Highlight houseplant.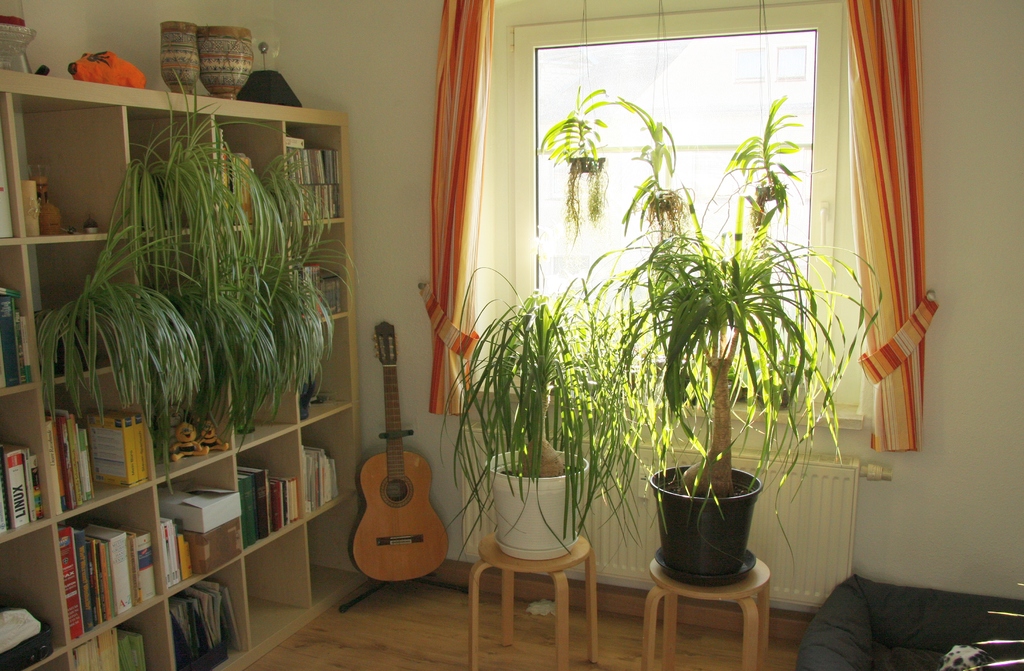
Highlighted region: box=[36, 28, 364, 497].
